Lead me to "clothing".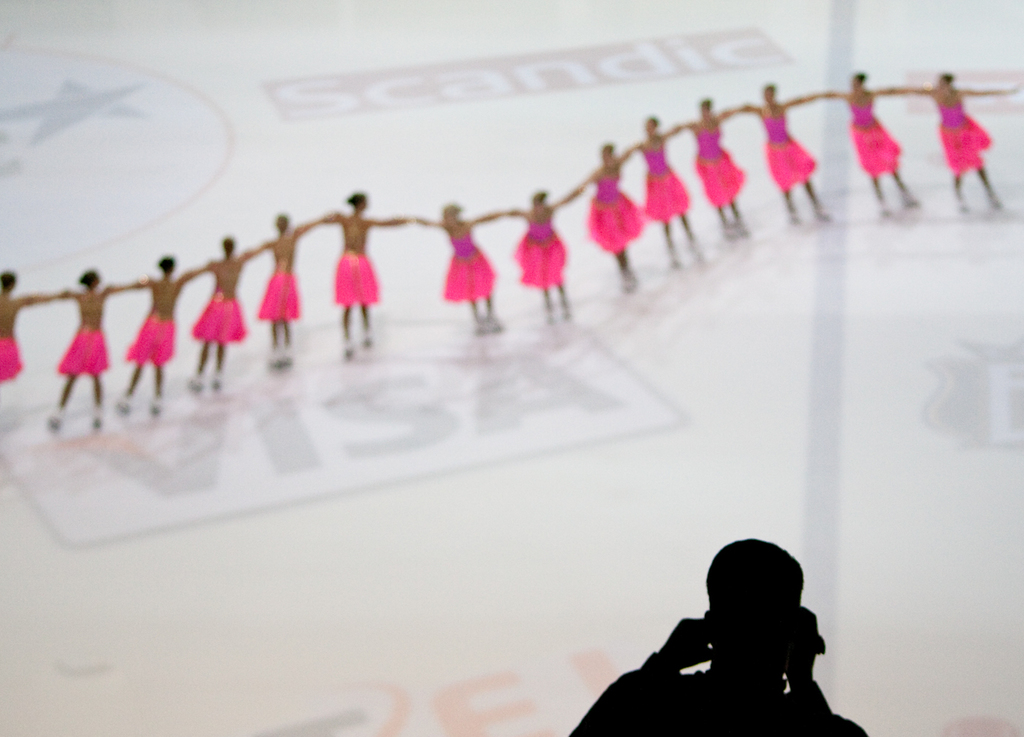
Lead to 192/250/255/342.
